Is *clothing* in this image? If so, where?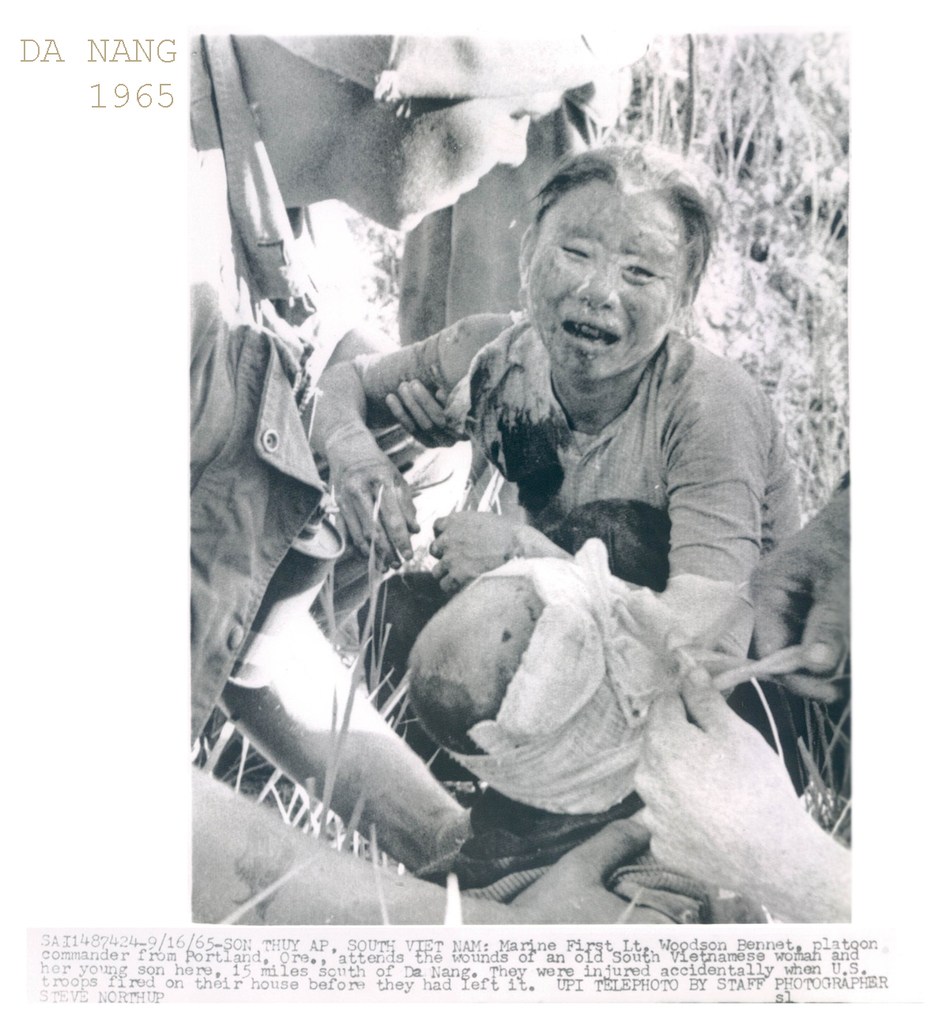
Yes, at Rect(350, 309, 808, 687).
